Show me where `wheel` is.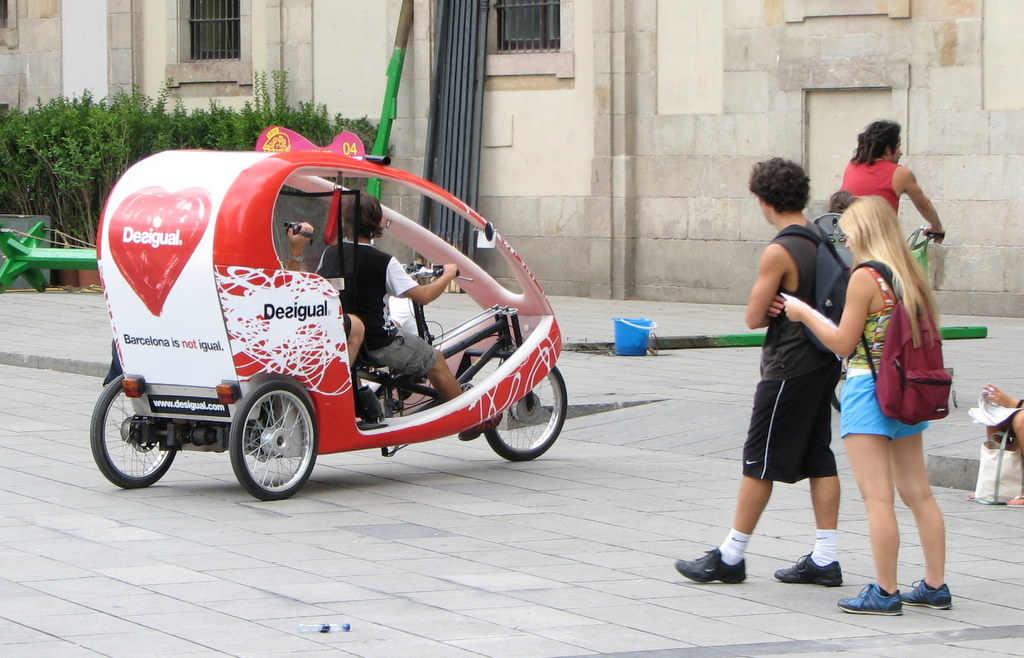
`wheel` is at box=[485, 363, 569, 461].
